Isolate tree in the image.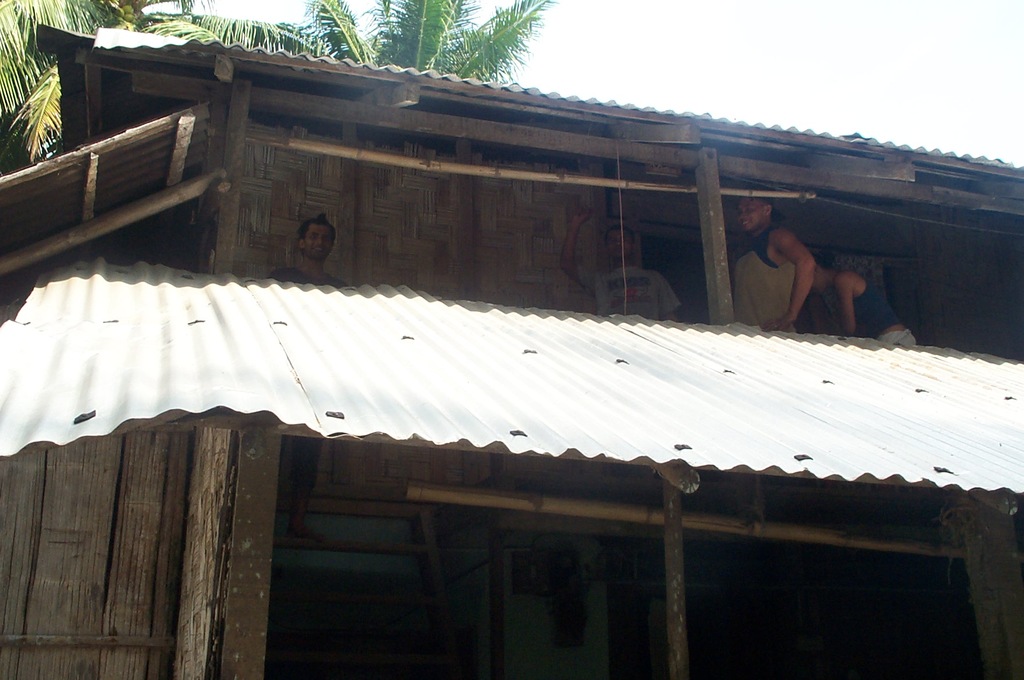
Isolated region: 145:0:561:84.
